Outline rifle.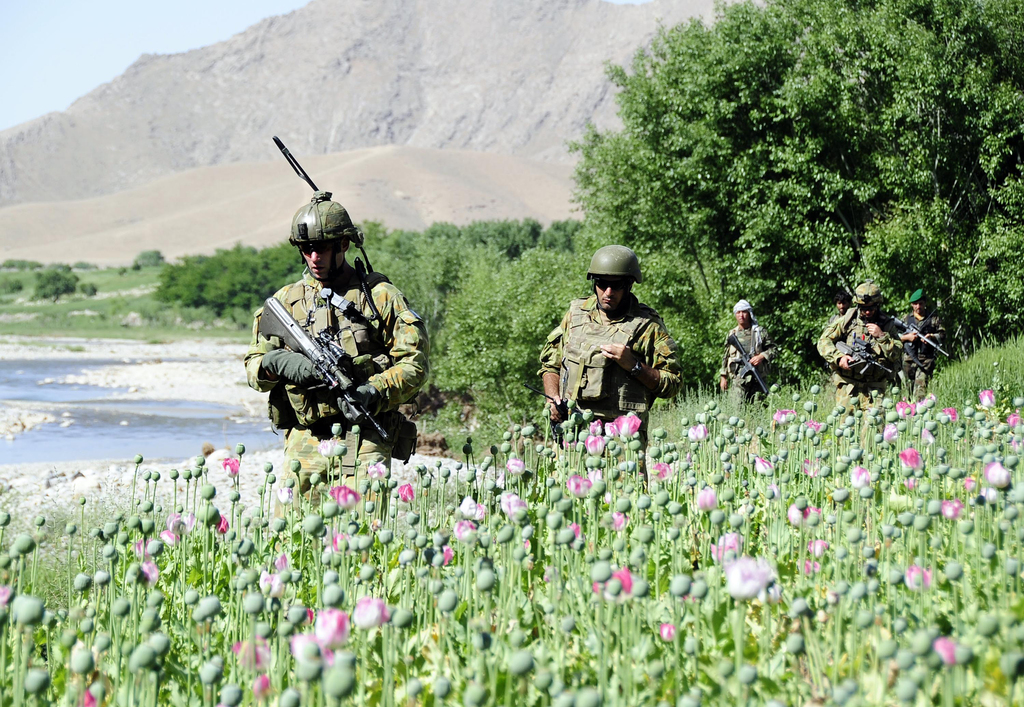
Outline: box=[723, 327, 771, 391].
